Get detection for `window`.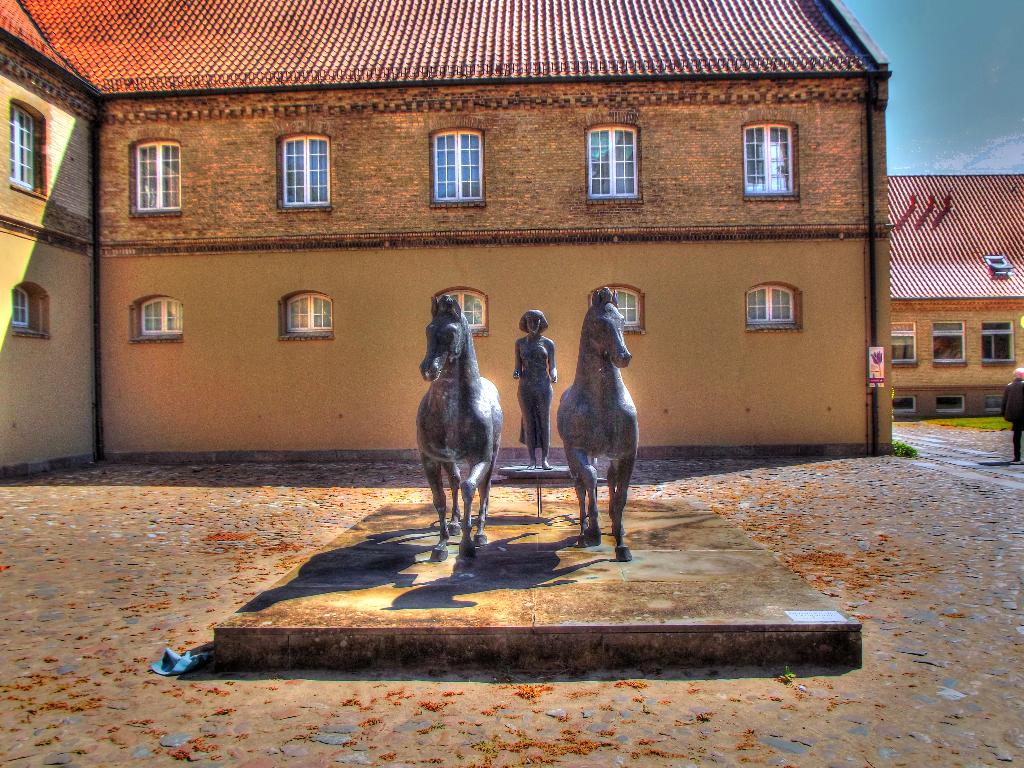
Detection: 737, 103, 812, 193.
